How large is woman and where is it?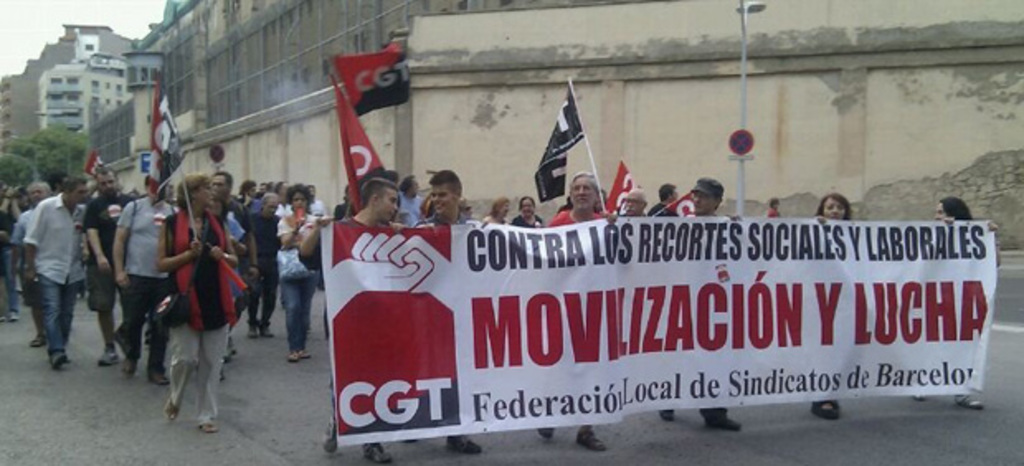
Bounding box: (813,192,857,420).
